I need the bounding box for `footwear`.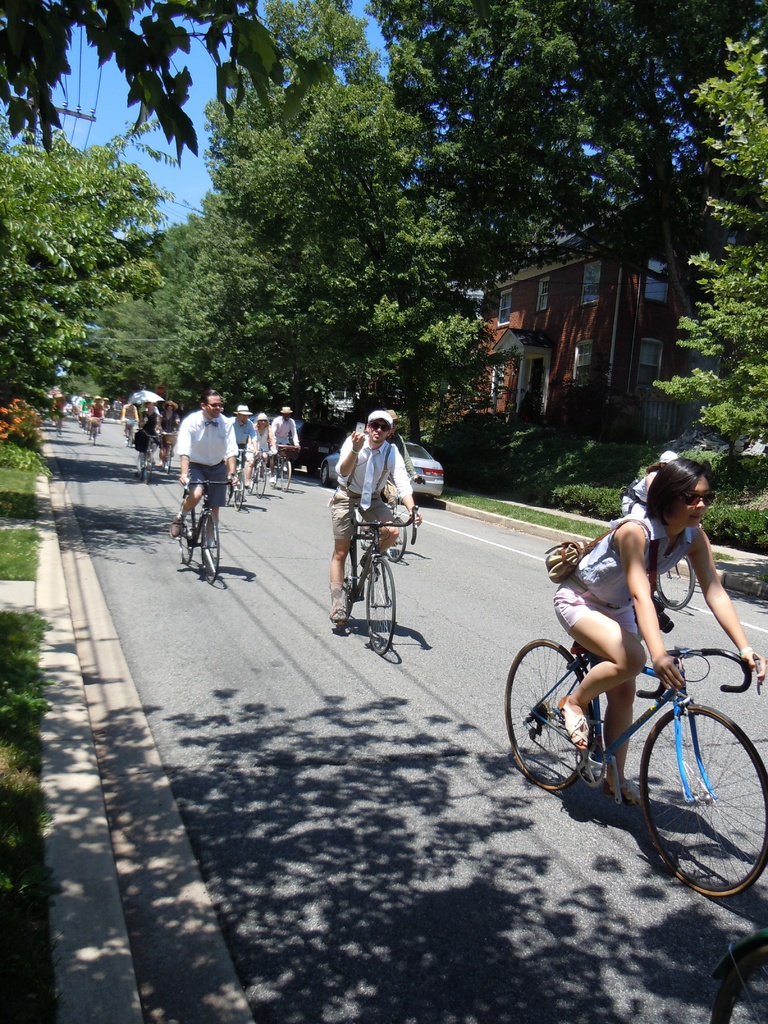
Here it is: 331 588 350 627.
